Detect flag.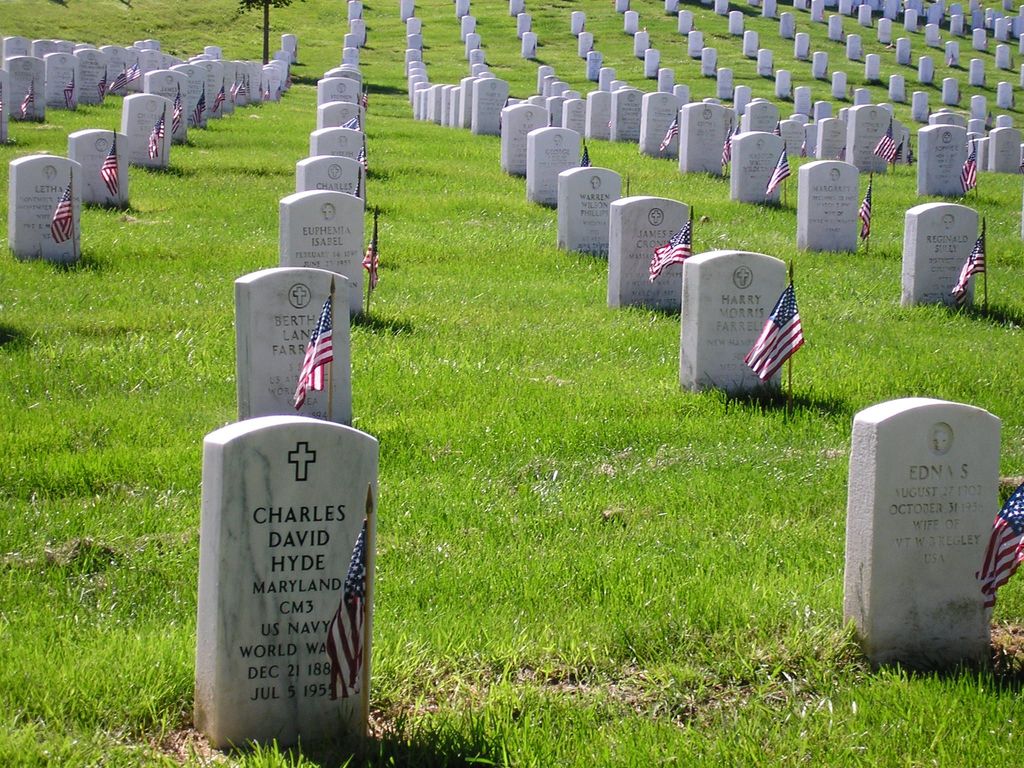
Detected at rect(292, 296, 325, 405).
